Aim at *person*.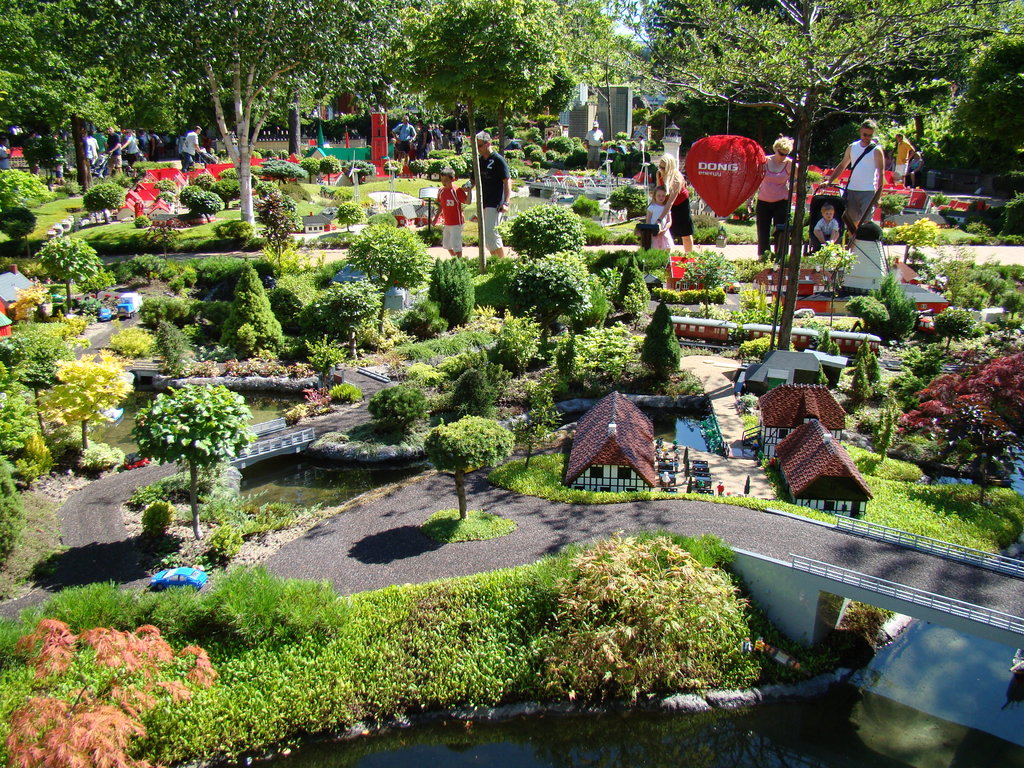
Aimed at rect(818, 118, 883, 253).
